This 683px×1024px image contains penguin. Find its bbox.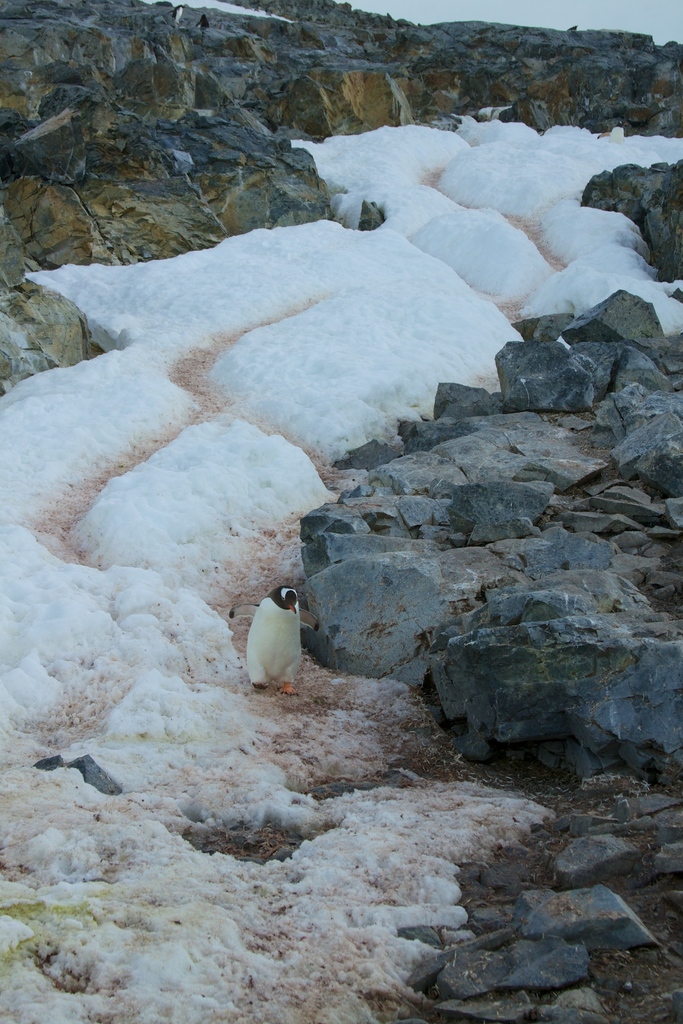
box=[245, 572, 318, 698].
